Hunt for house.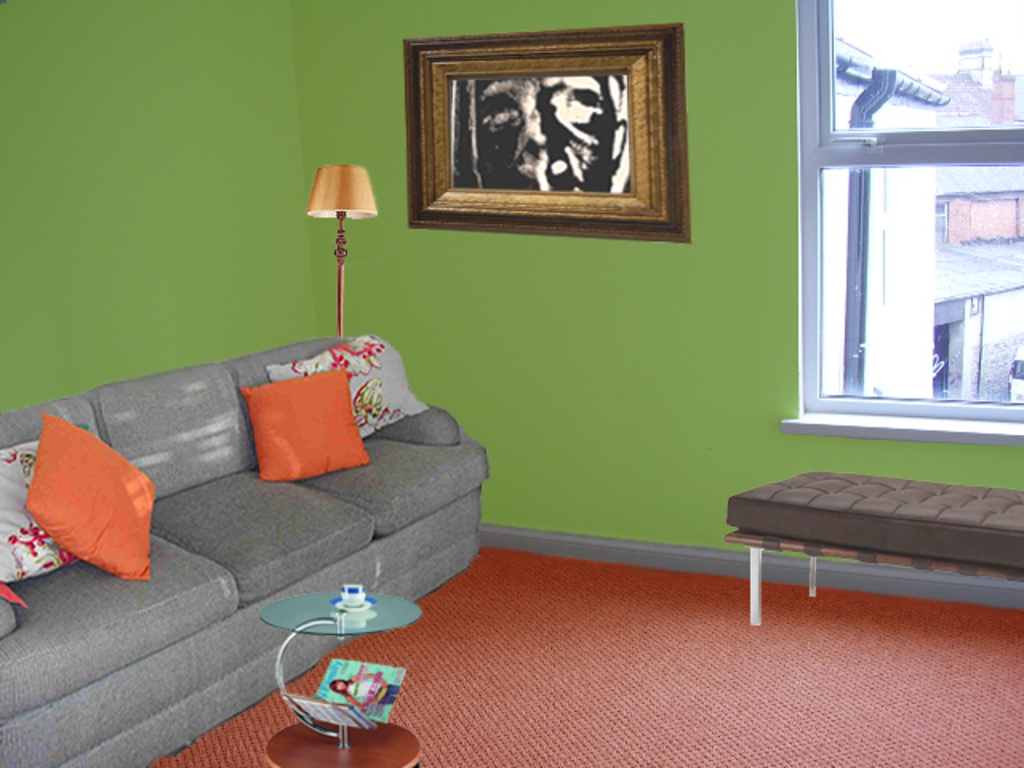
Hunted down at select_region(819, 34, 949, 397).
